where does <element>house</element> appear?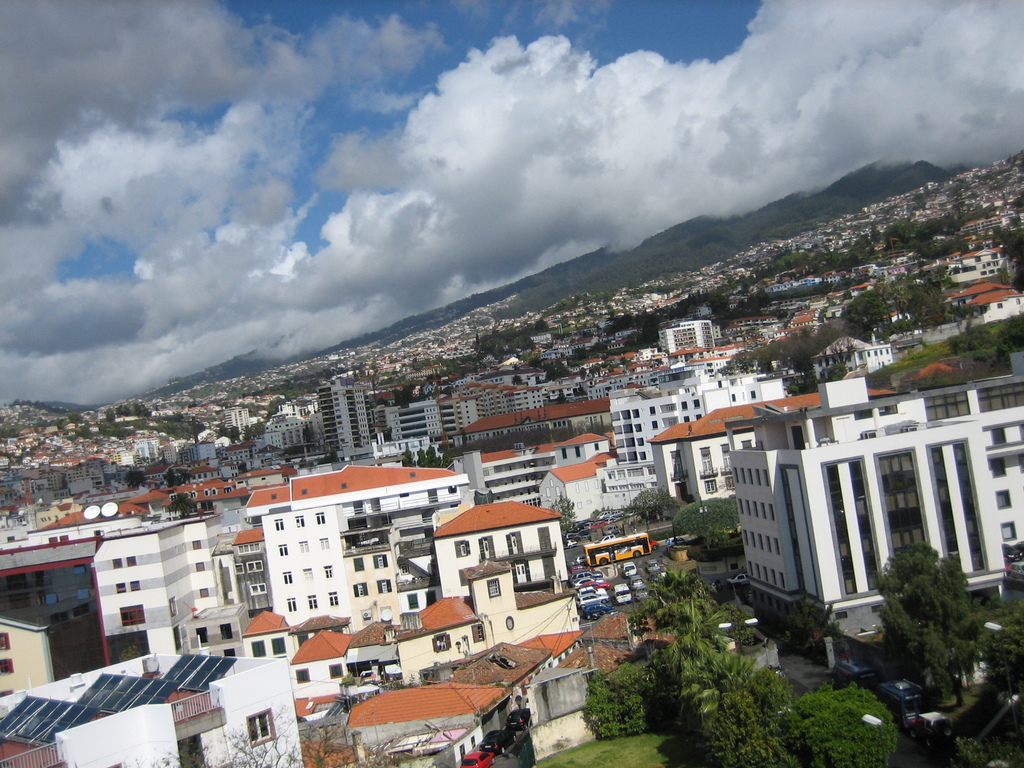
Appears at bbox(255, 410, 308, 458).
